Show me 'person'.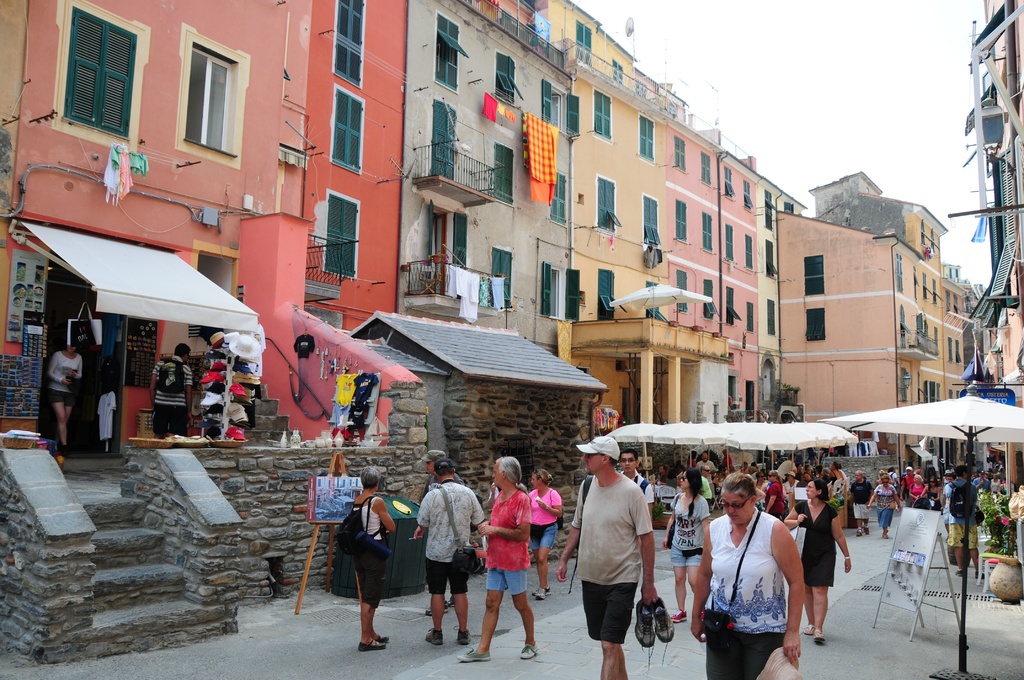
'person' is here: bbox=(655, 474, 720, 626).
